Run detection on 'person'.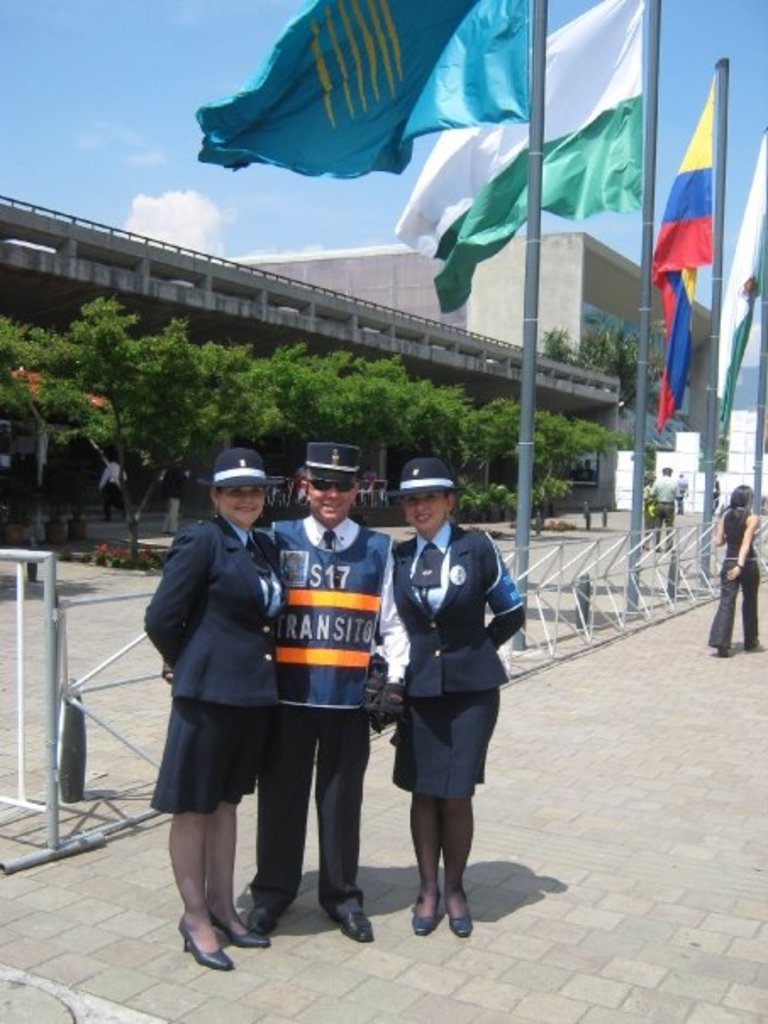
Result: detection(98, 461, 122, 517).
